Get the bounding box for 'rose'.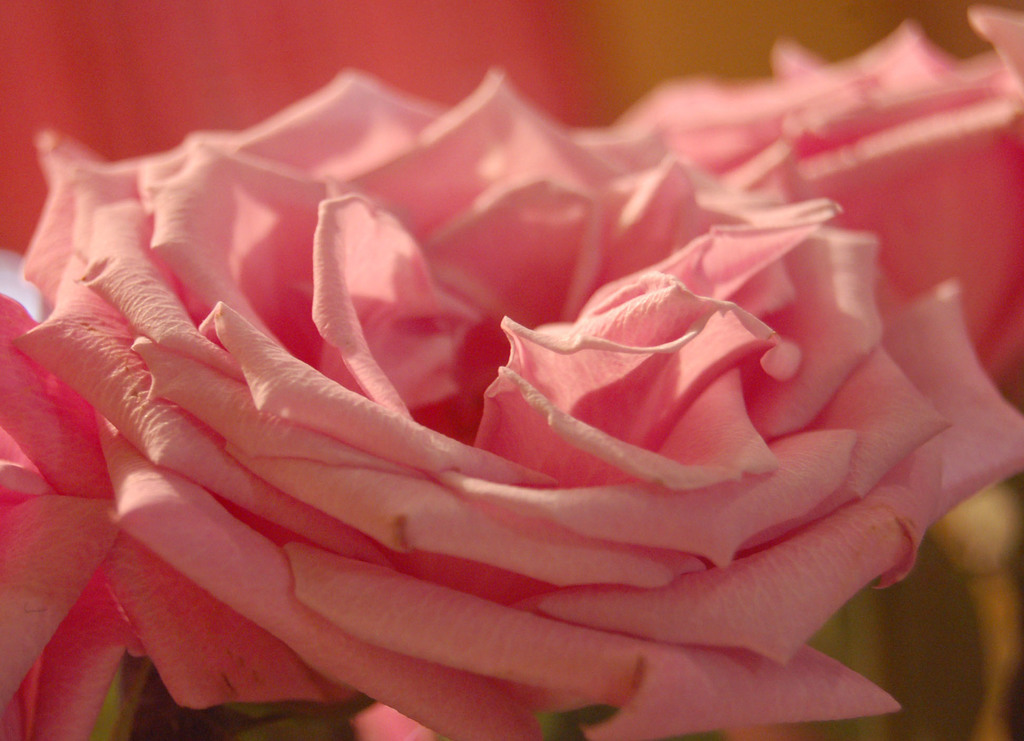
598 3 1023 393.
